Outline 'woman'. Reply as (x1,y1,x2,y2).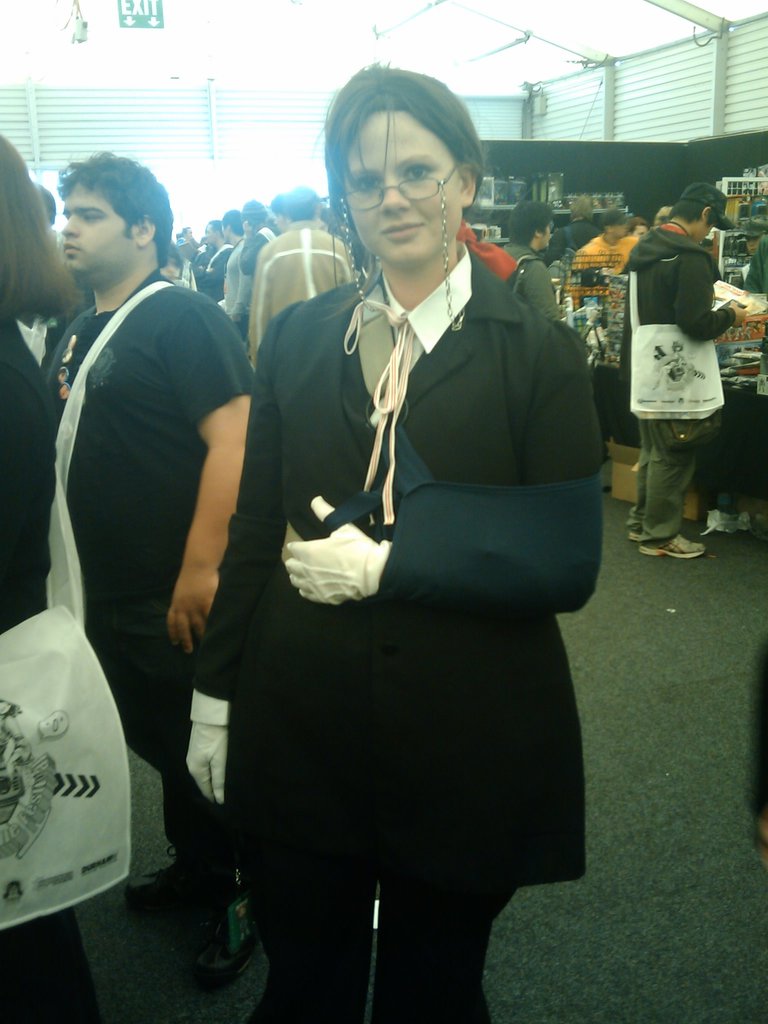
(0,128,104,1023).
